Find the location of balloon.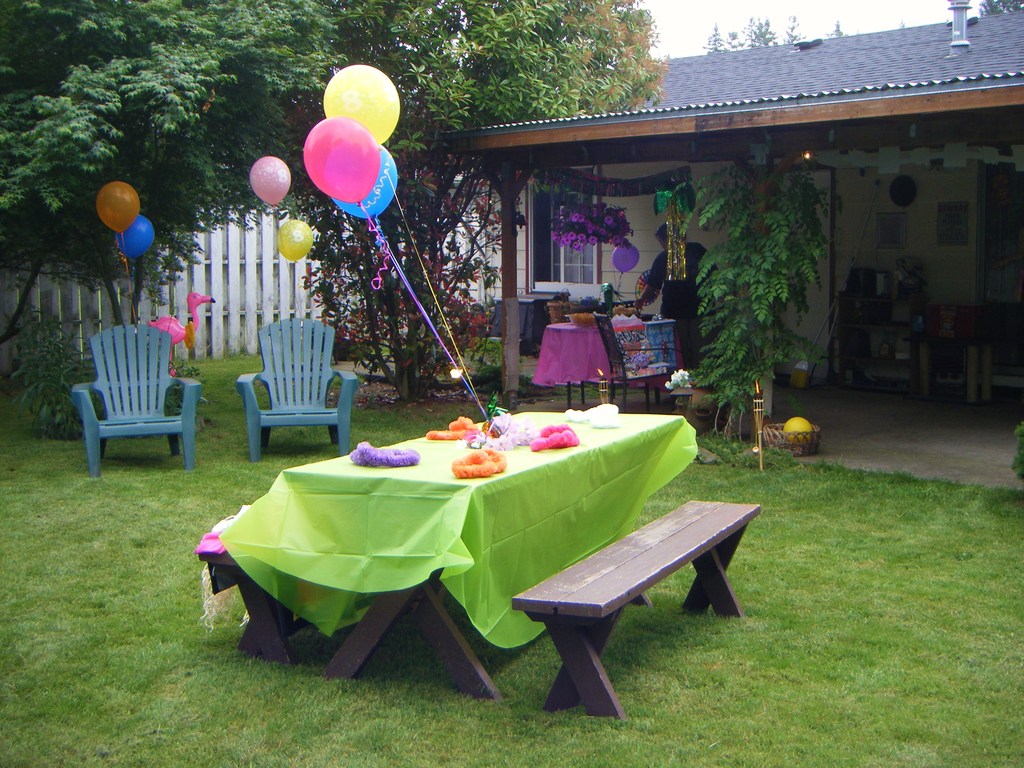
Location: bbox=(117, 213, 154, 265).
